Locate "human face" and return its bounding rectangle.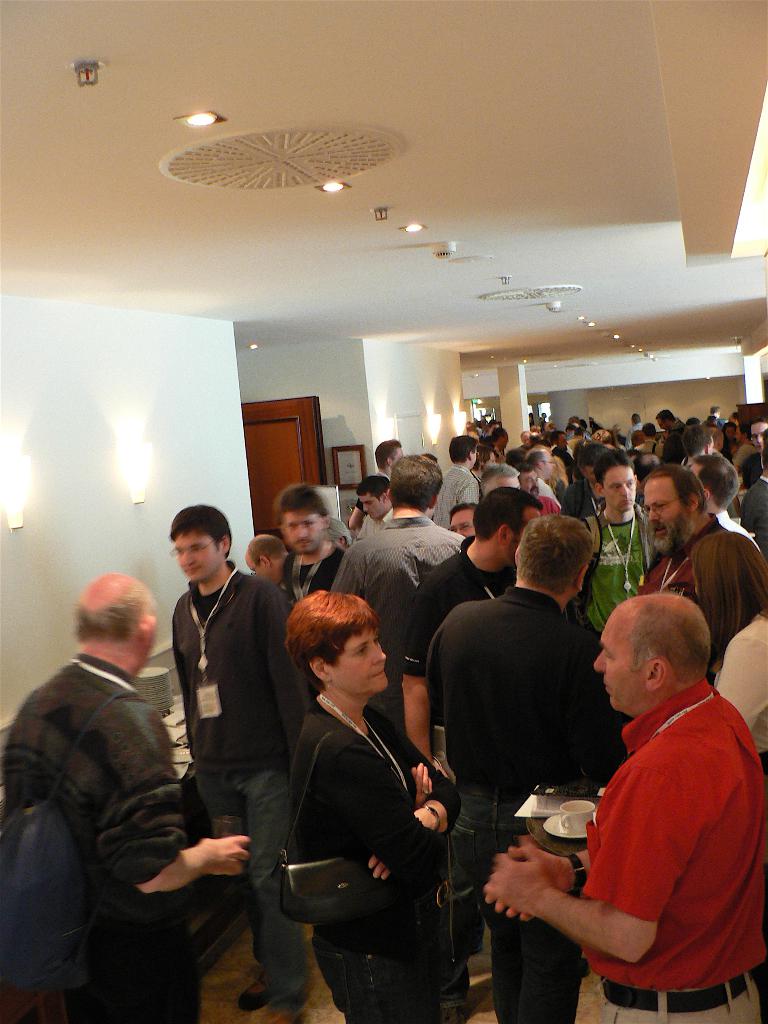
left=643, top=480, right=684, bottom=547.
